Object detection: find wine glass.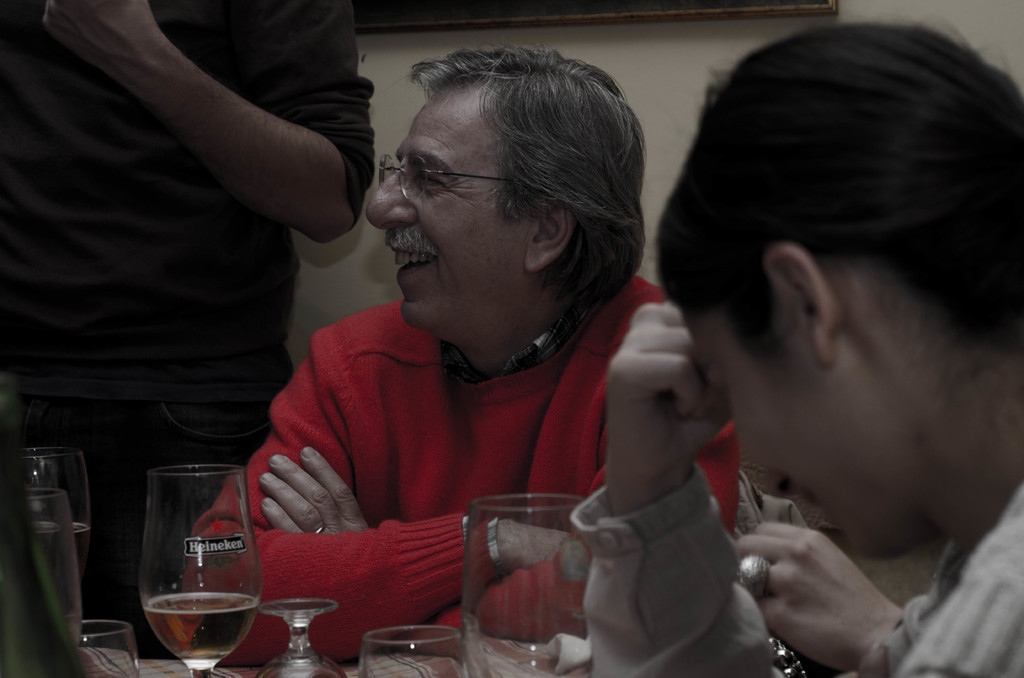
Rect(138, 458, 260, 677).
